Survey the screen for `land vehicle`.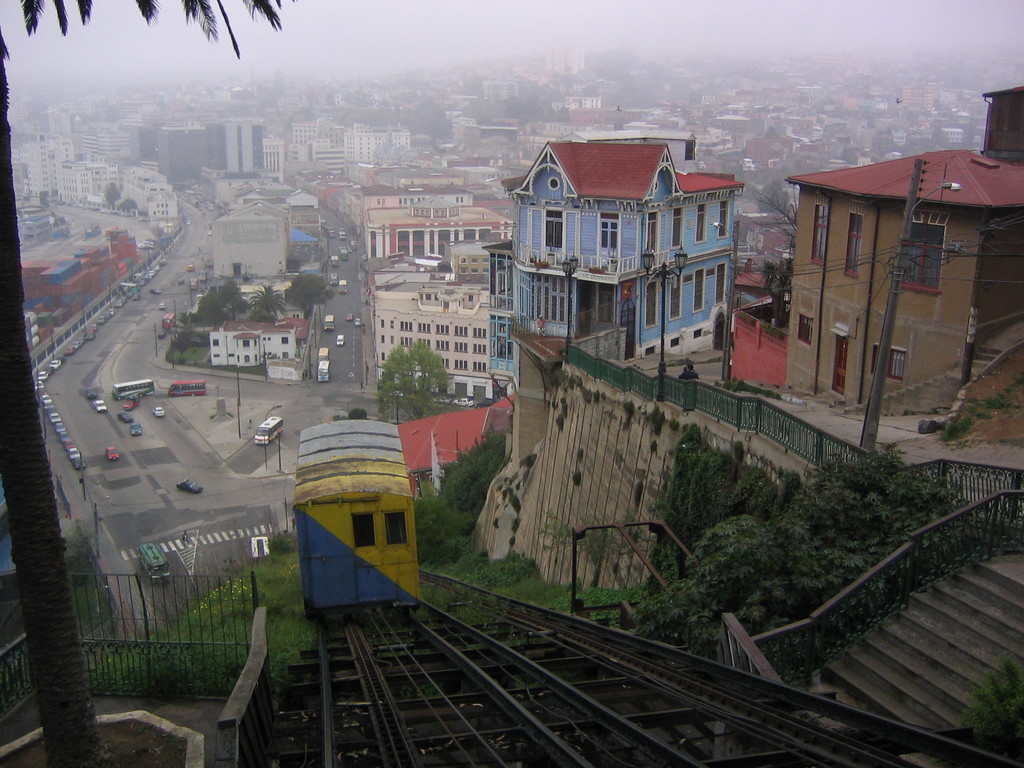
Survey found: (131, 422, 140, 434).
